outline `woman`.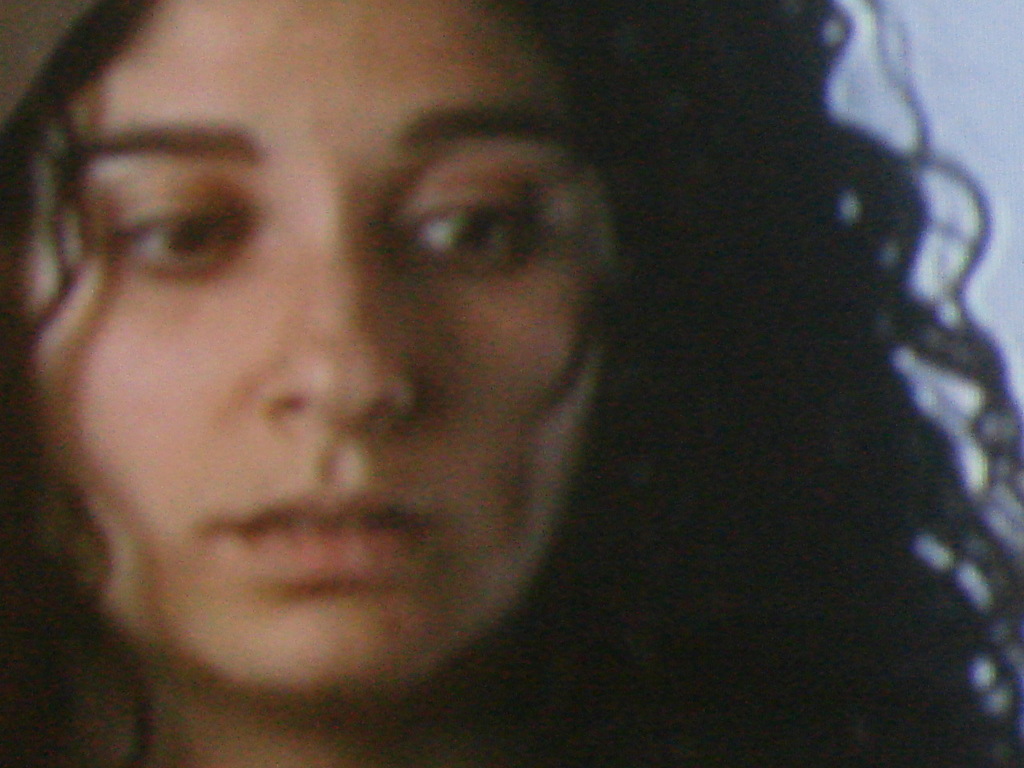
Outline: (0,0,1023,767).
